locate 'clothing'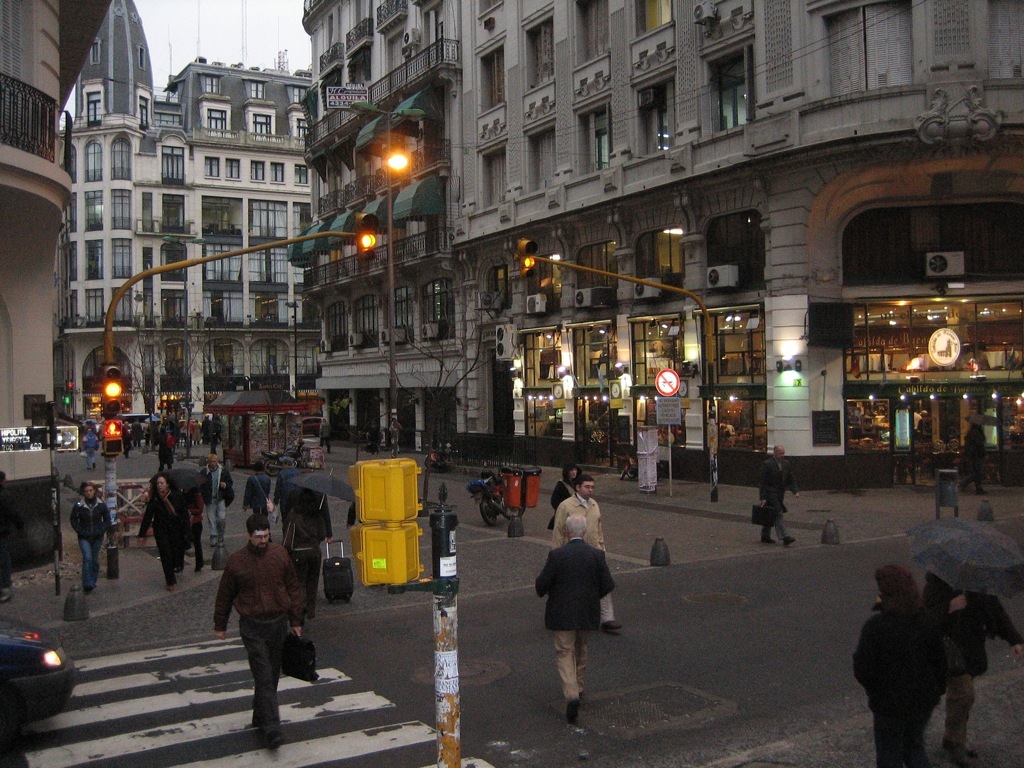
(318, 420, 333, 451)
